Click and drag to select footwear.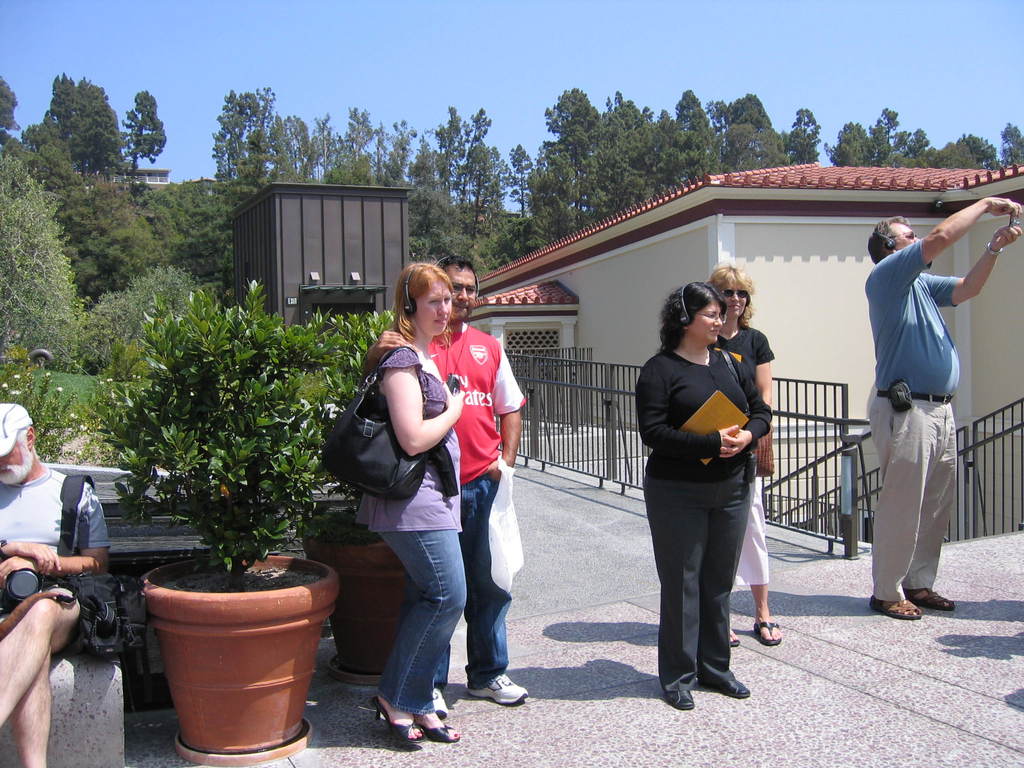
Selection: (374,703,426,745).
